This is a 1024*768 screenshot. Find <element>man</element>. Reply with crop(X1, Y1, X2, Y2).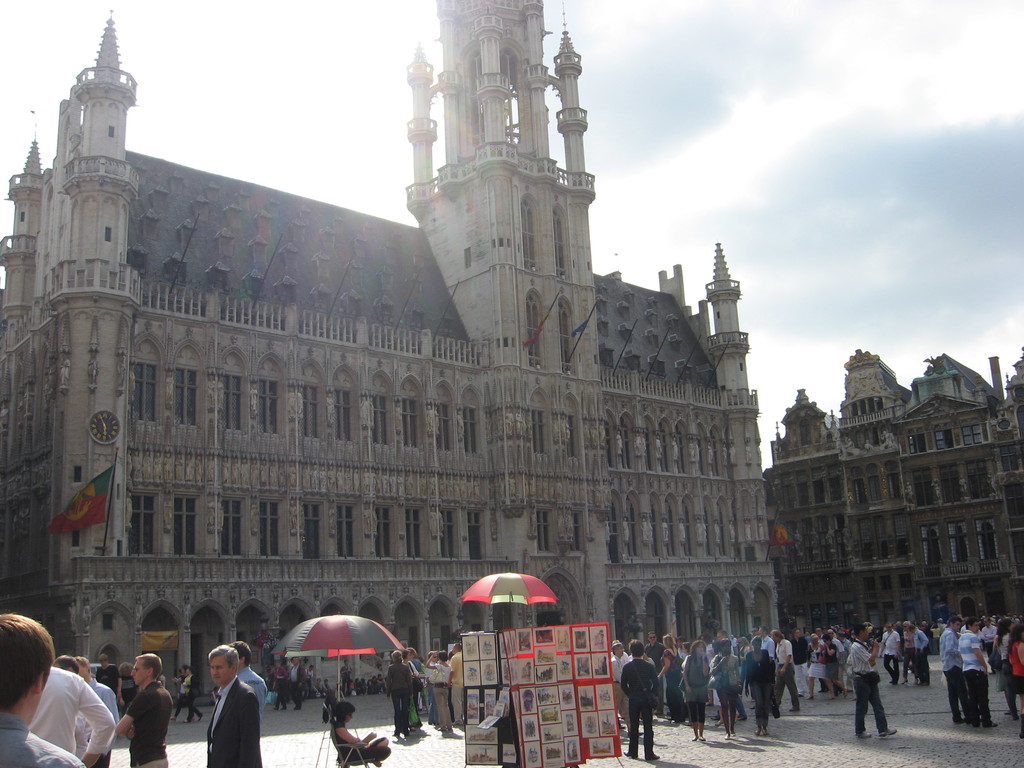
crop(770, 633, 801, 714).
